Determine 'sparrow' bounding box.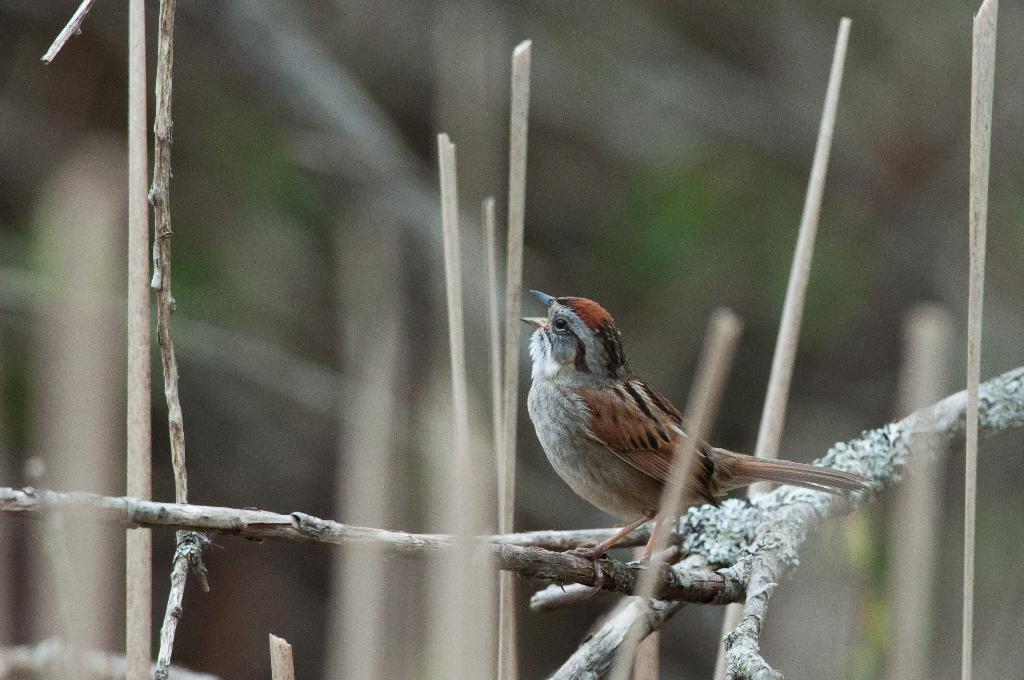
Determined: pyautogui.locateOnScreen(521, 287, 870, 559).
